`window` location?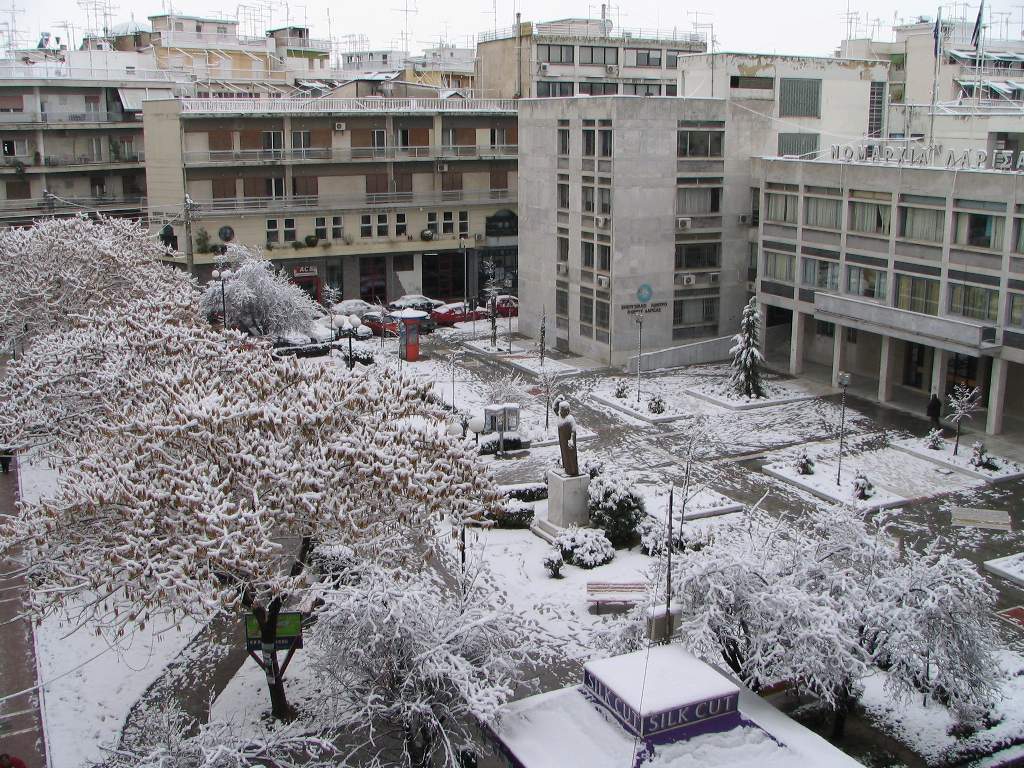
bbox=(358, 213, 370, 224)
